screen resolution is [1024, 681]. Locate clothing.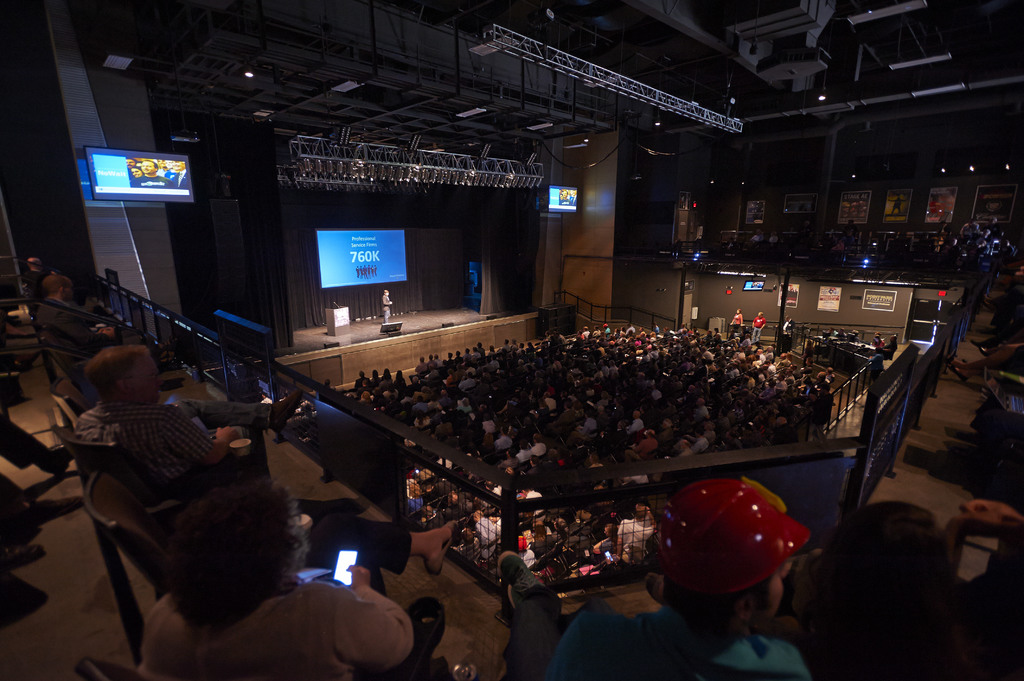
<bbox>171, 171, 191, 188</bbox>.
